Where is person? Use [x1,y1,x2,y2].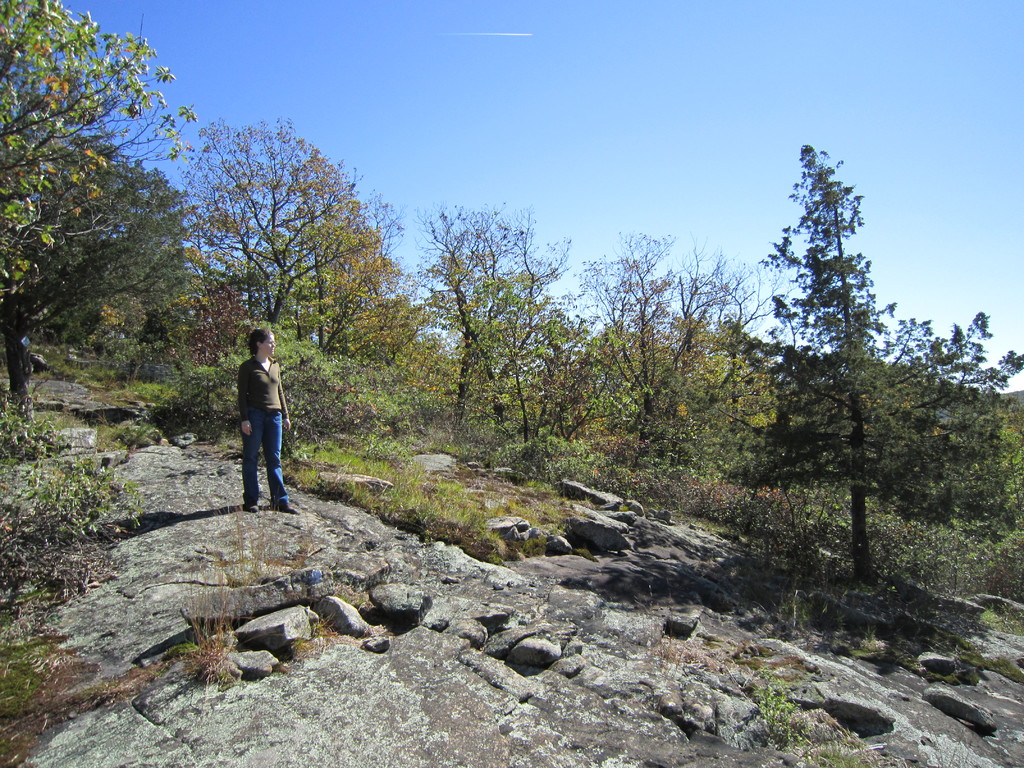
[220,324,287,525].
